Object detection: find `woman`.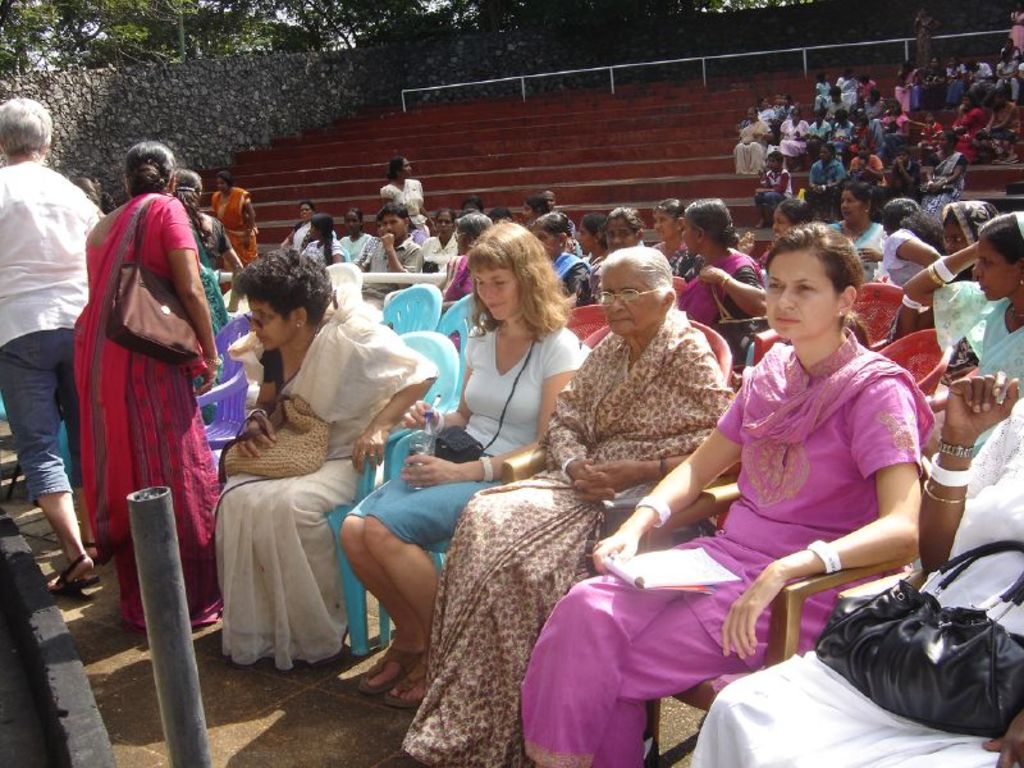
[0, 90, 100, 603].
